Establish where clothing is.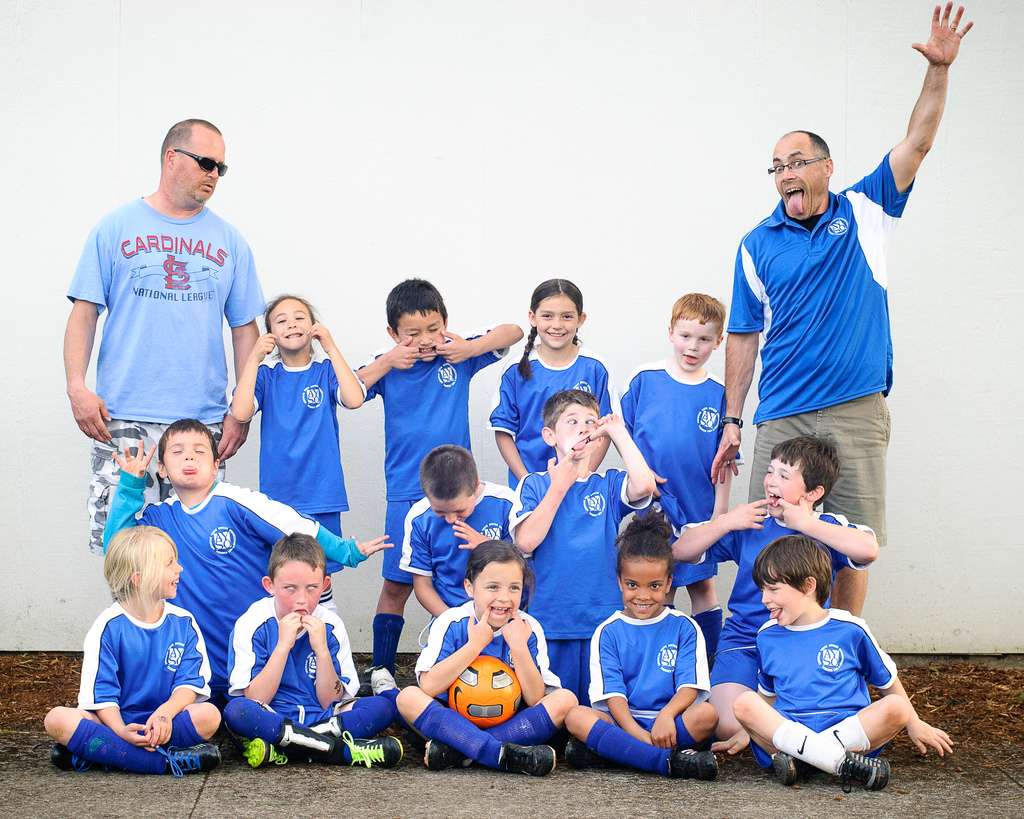
Established at crop(618, 362, 736, 578).
